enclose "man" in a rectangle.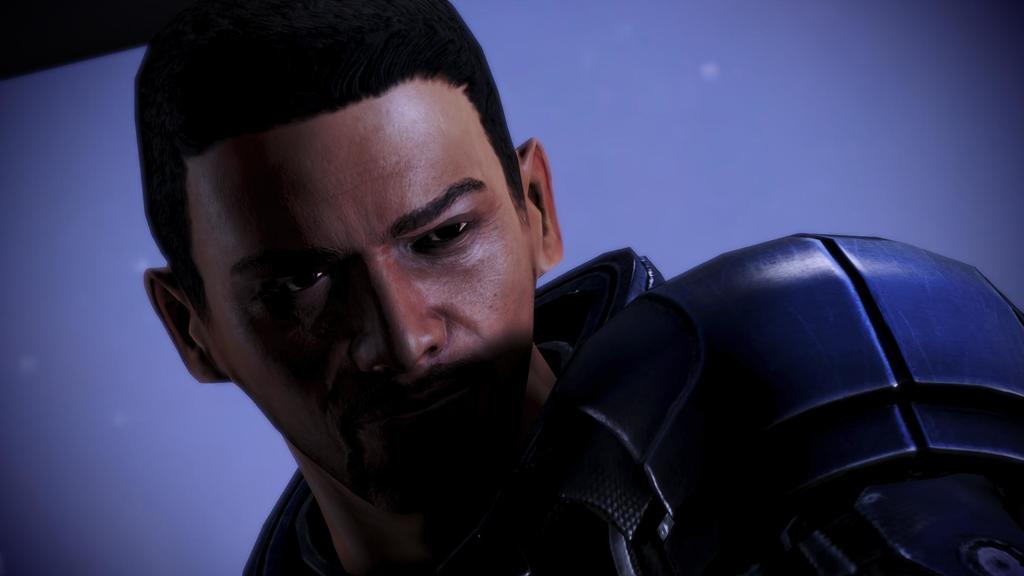
locate(141, 0, 1023, 575).
